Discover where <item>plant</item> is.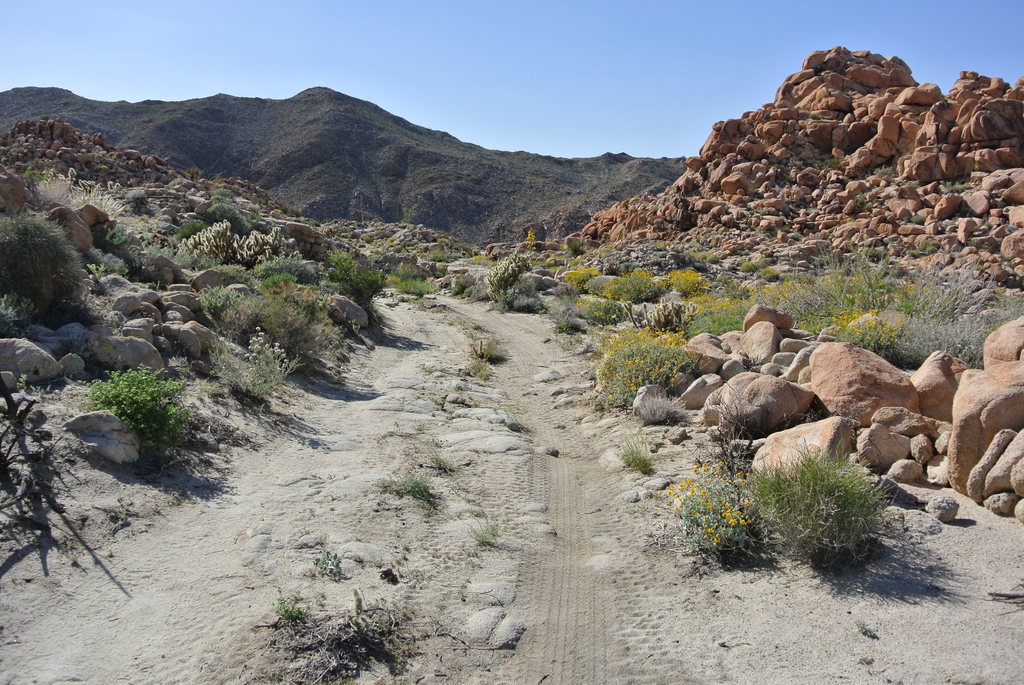
Discovered at left=746, top=448, right=912, bottom=562.
